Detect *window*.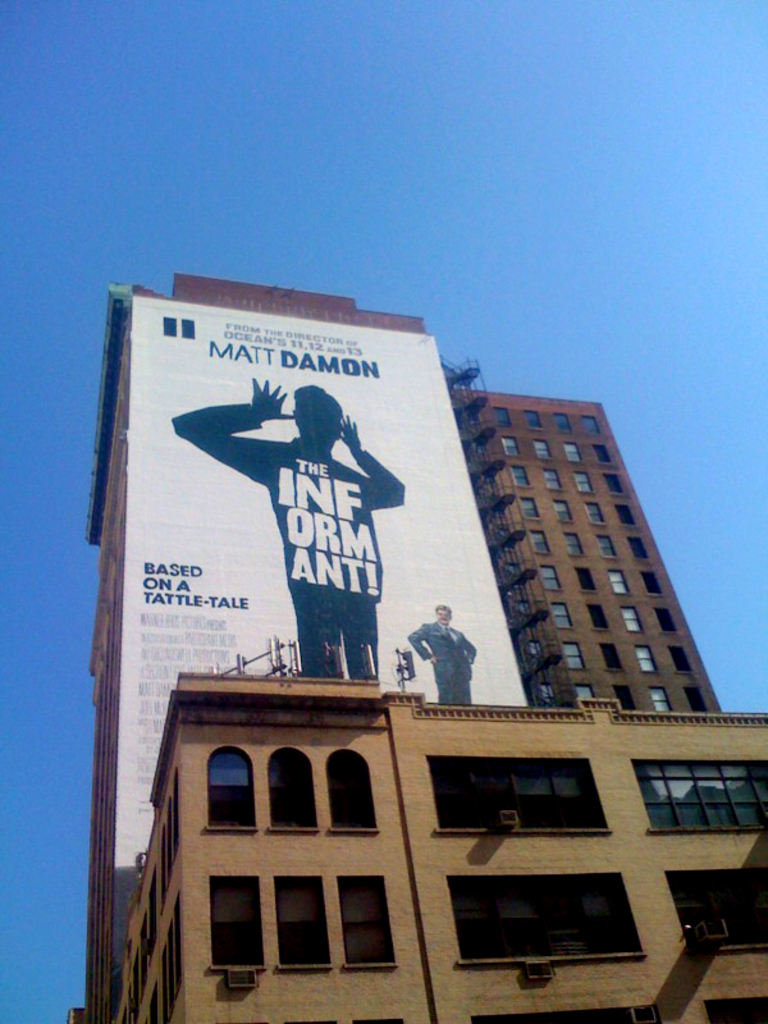
Detected at select_region(634, 645, 657, 669).
